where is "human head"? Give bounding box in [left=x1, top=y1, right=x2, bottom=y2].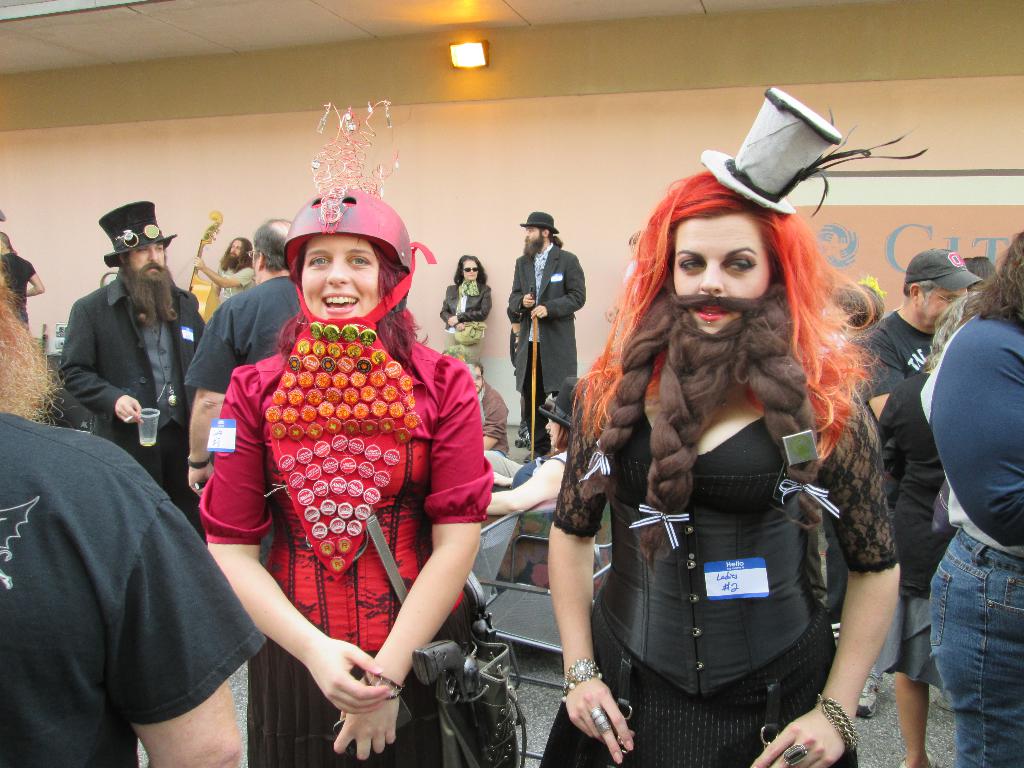
[left=520, top=214, right=552, bottom=257].
